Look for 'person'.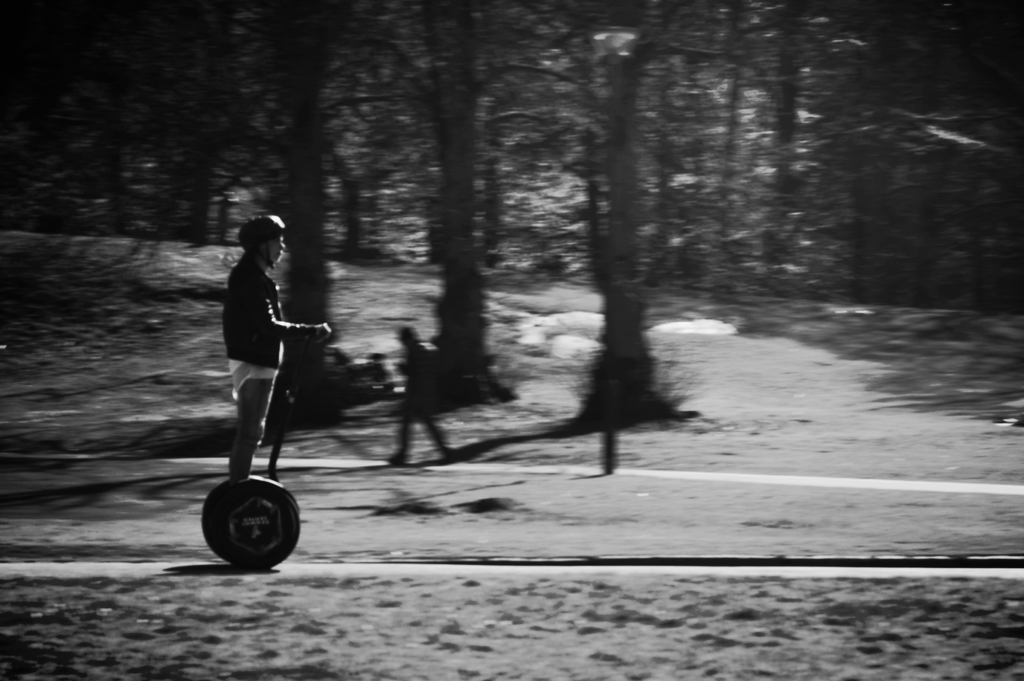
Found: pyautogui.locateOnScreen(384, 324, 454, 469).
